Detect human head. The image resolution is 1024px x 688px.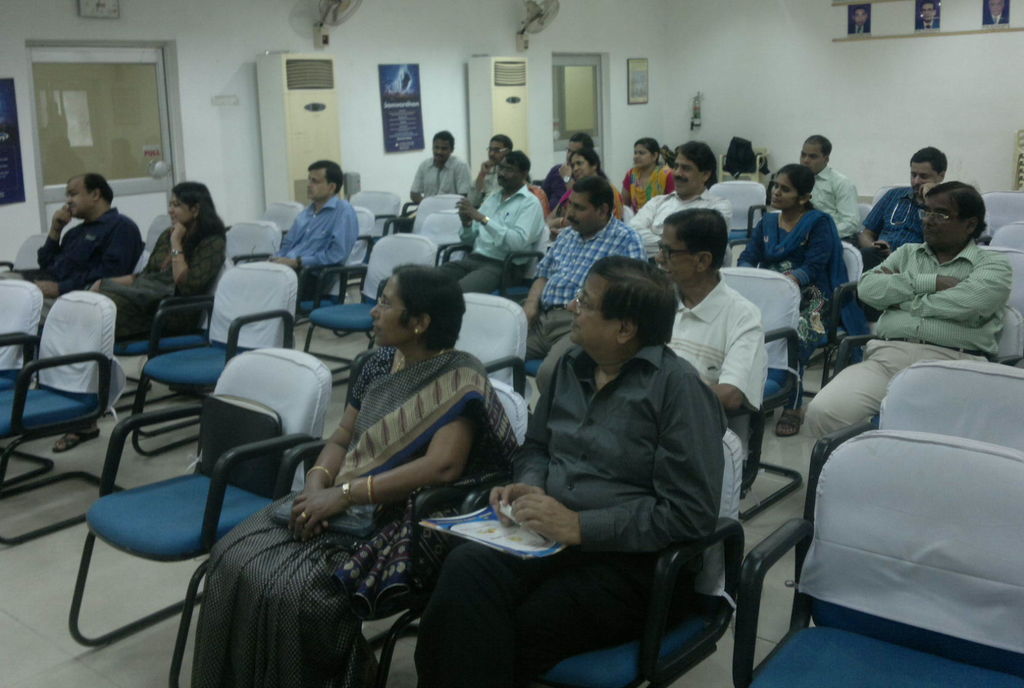
{"x1": 673, "y1": 140, "x2": 716, "y2": 195}.
